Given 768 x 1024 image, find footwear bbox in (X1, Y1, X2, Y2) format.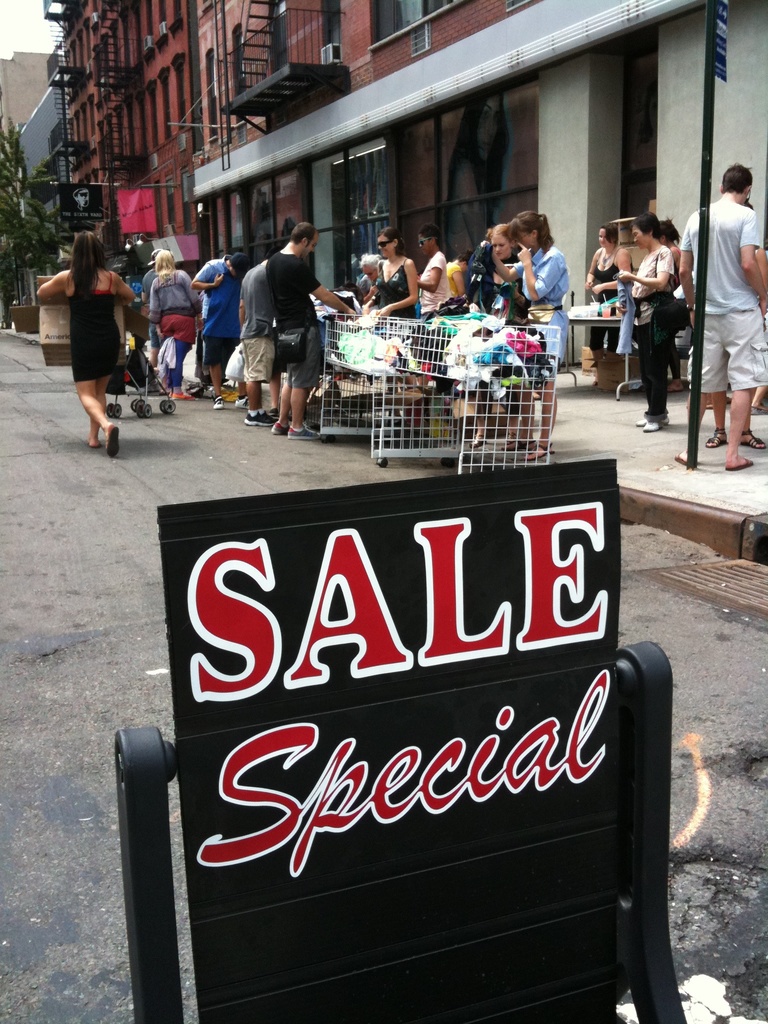
(236, 396, 246, 404).
